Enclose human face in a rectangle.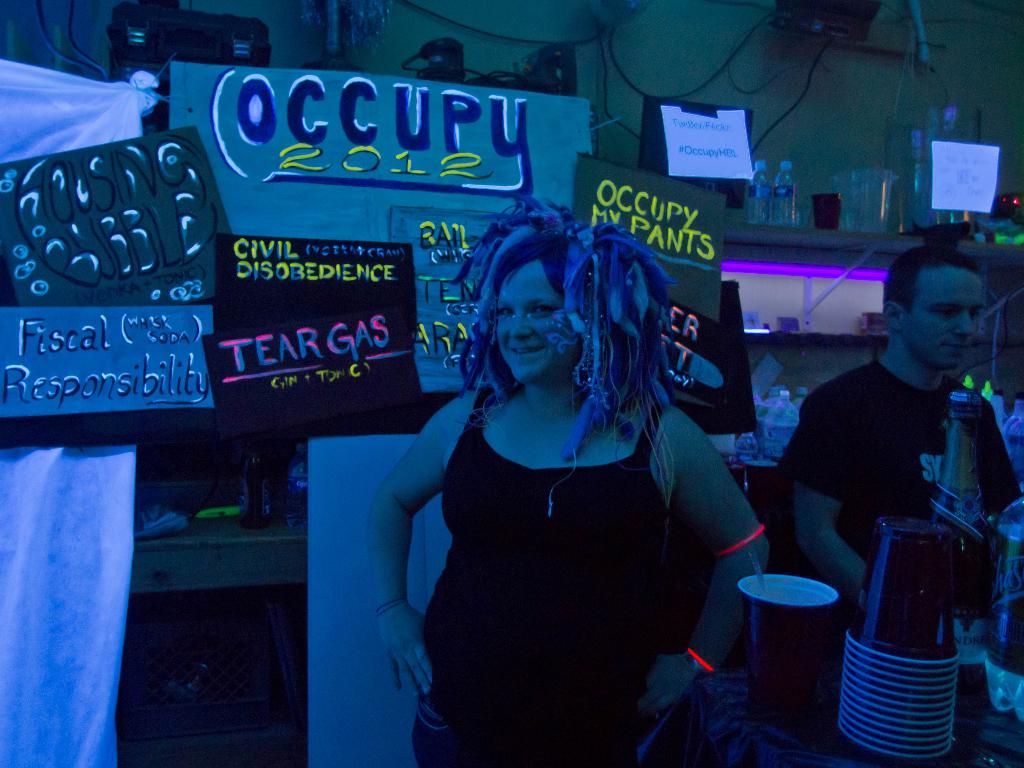
[494, 268, 577, 388].
